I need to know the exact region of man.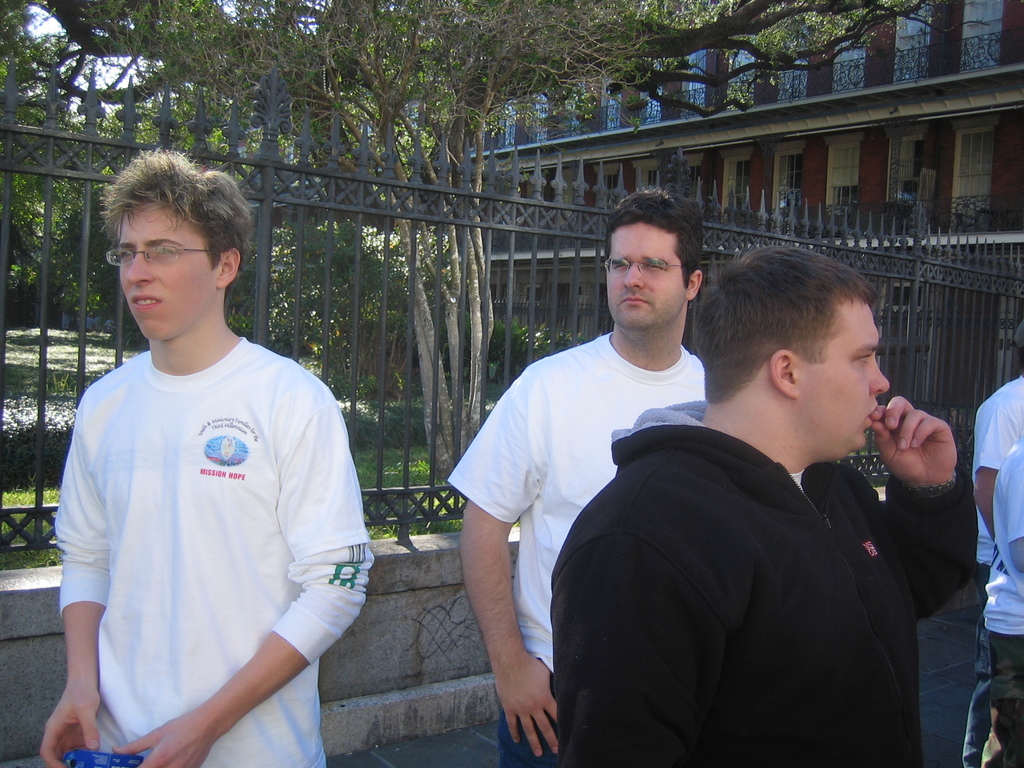
Region: 440, 184, 710, 767.
